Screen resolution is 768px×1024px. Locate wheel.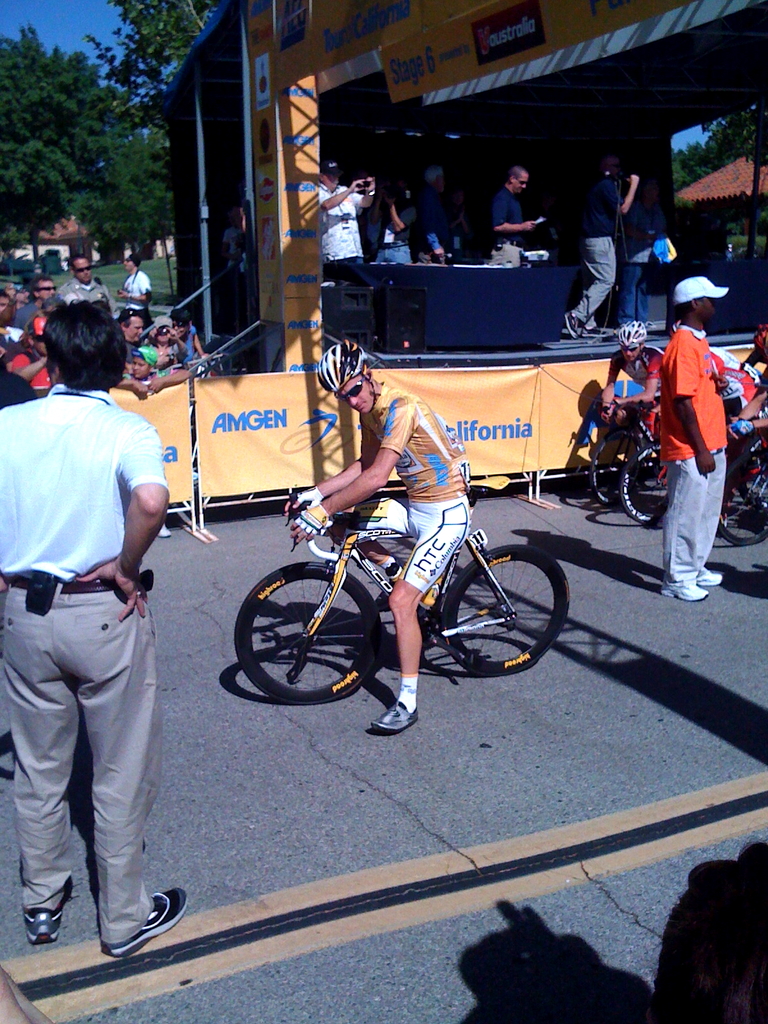
(left=718, top=449, right=765, bottom=545).
